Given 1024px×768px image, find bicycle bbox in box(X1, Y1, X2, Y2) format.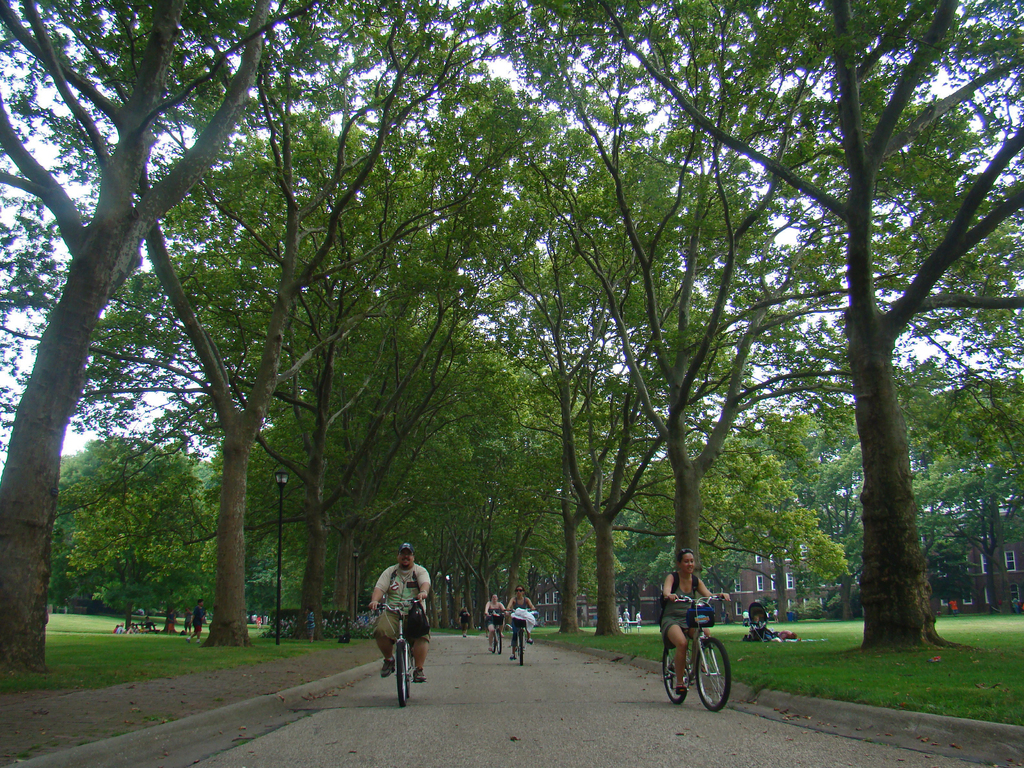
box(486, 613, 506, 654).
